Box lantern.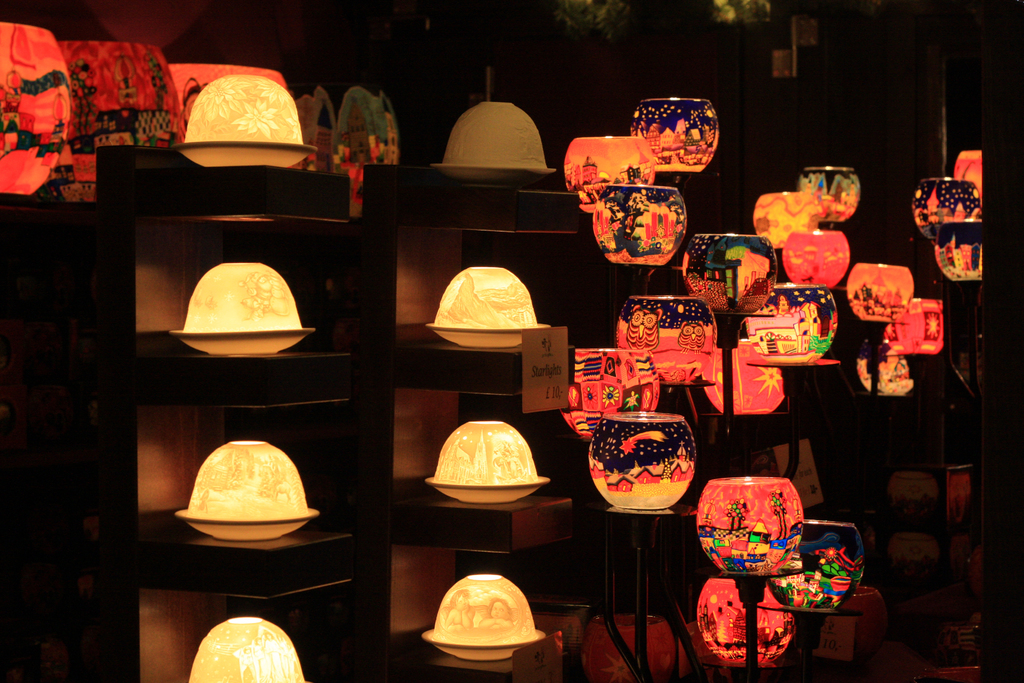
[left=701, top=340, right=783, bottom=415].
